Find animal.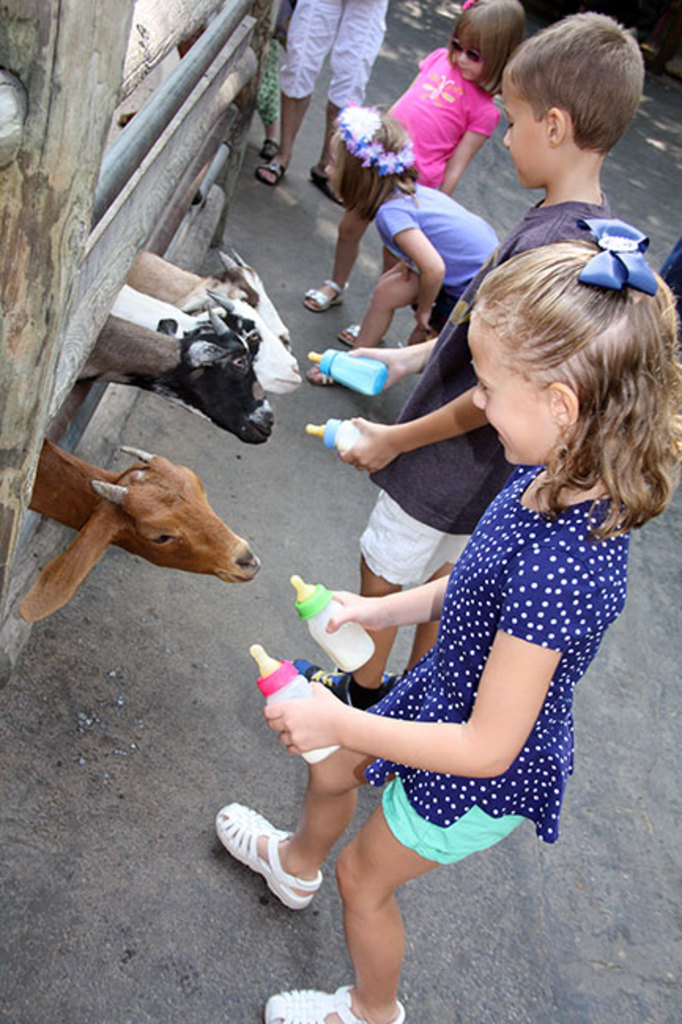
[left=118, top=298, right=313, bottom=405].
